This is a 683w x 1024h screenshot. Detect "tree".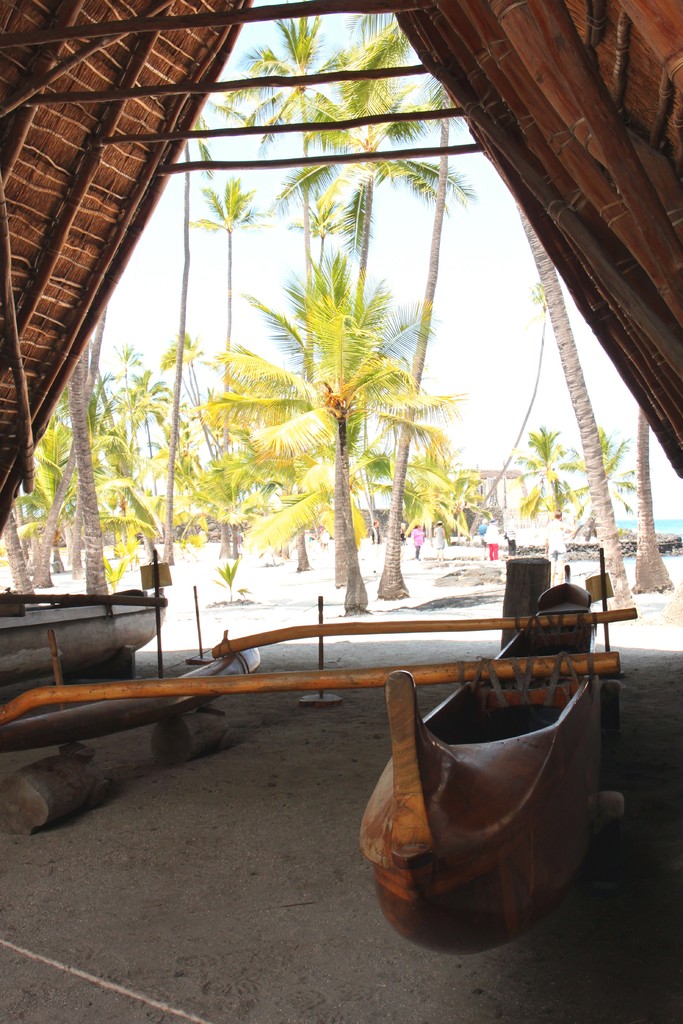
<bbox>424, 426, 461, 573</bbox>.
